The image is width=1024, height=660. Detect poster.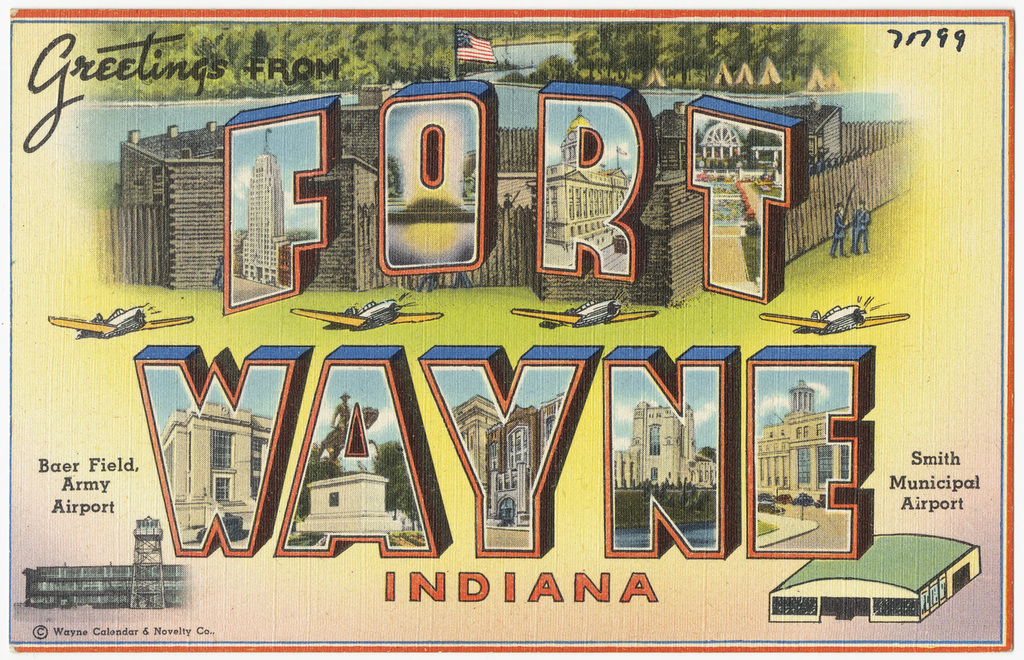
Detection: rect(0, 0, 1018, 659).
